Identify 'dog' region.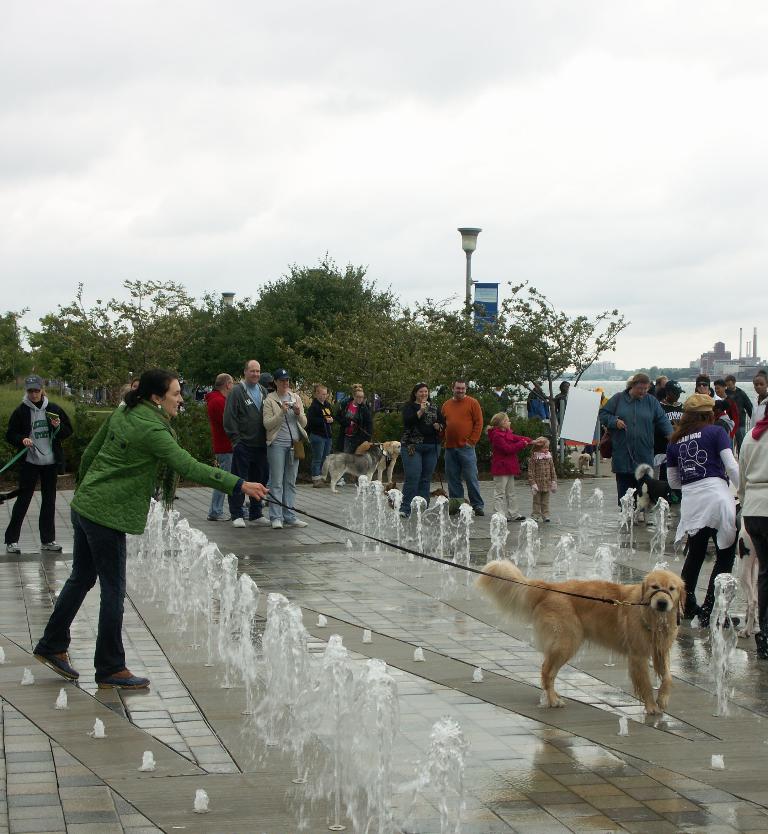
Region: select_region(354, 440, 401, 485).
